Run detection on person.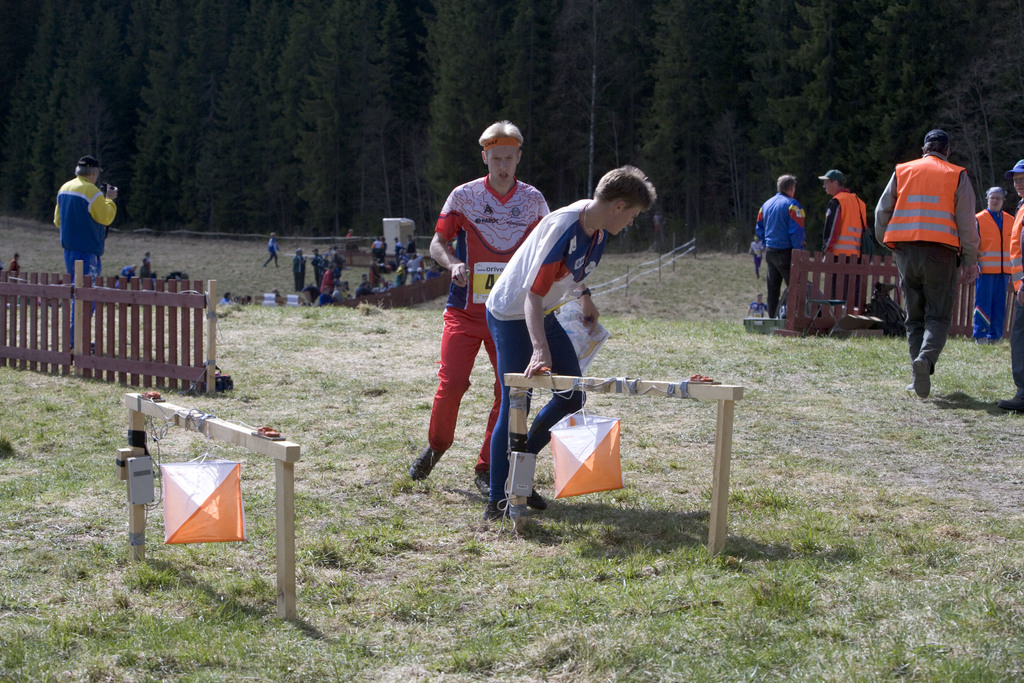
Result: rect(397, 259, 406, 286).
